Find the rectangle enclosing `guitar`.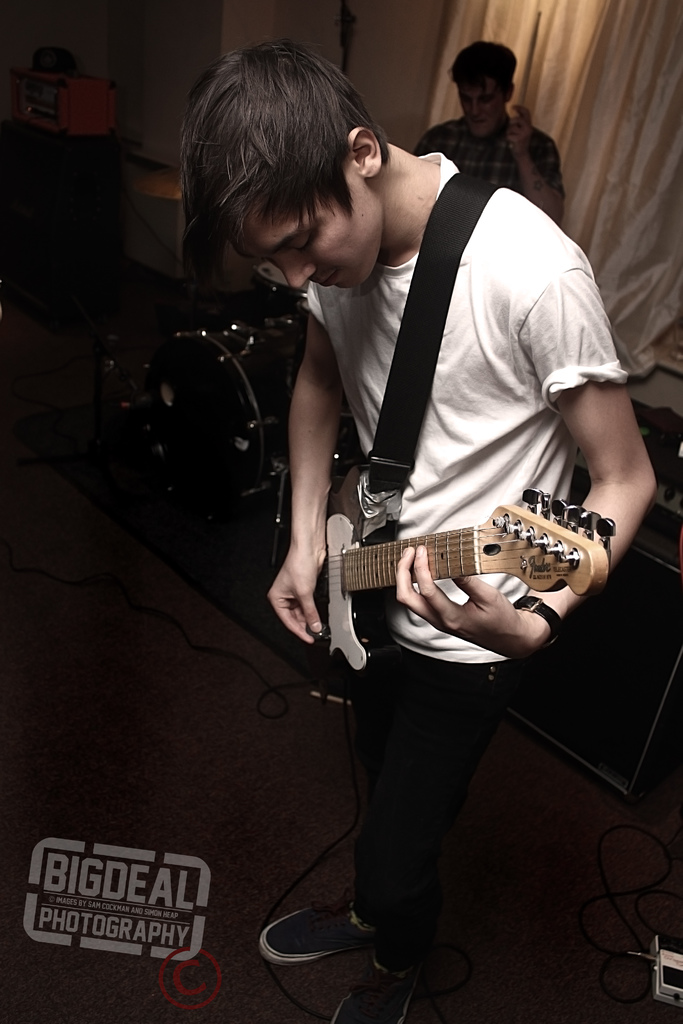
[left=266, top=458, right=611, bottom=679].
